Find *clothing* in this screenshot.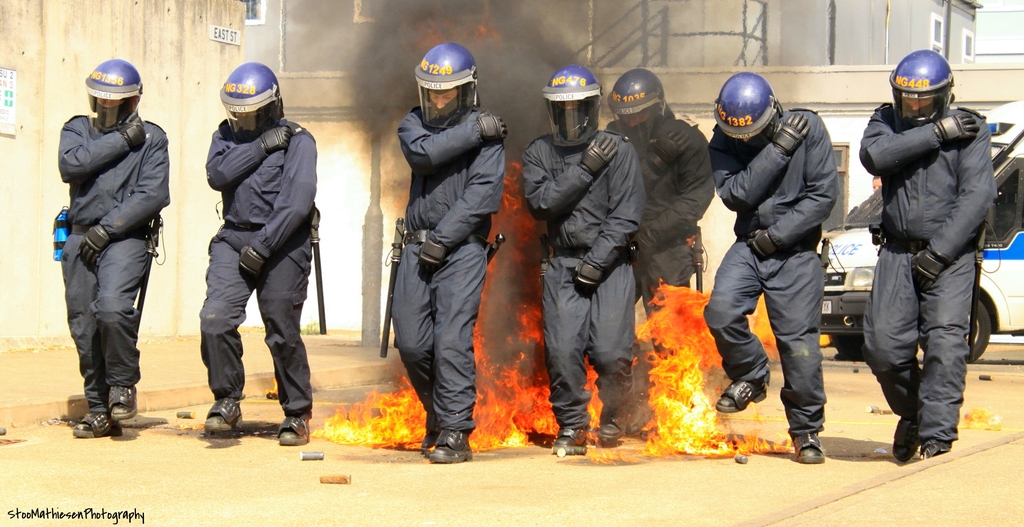
The bounding box for *clothing* is <bbox>607, 118, 717, 293</bbox>.
